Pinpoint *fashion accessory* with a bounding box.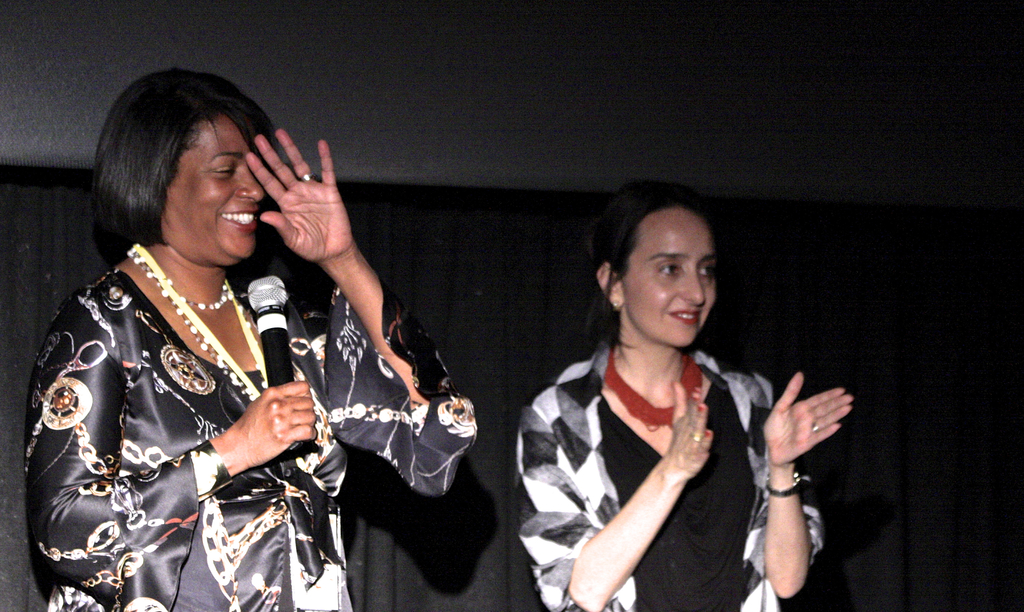
x1=768, y1=469, x2=806, y2=497.
